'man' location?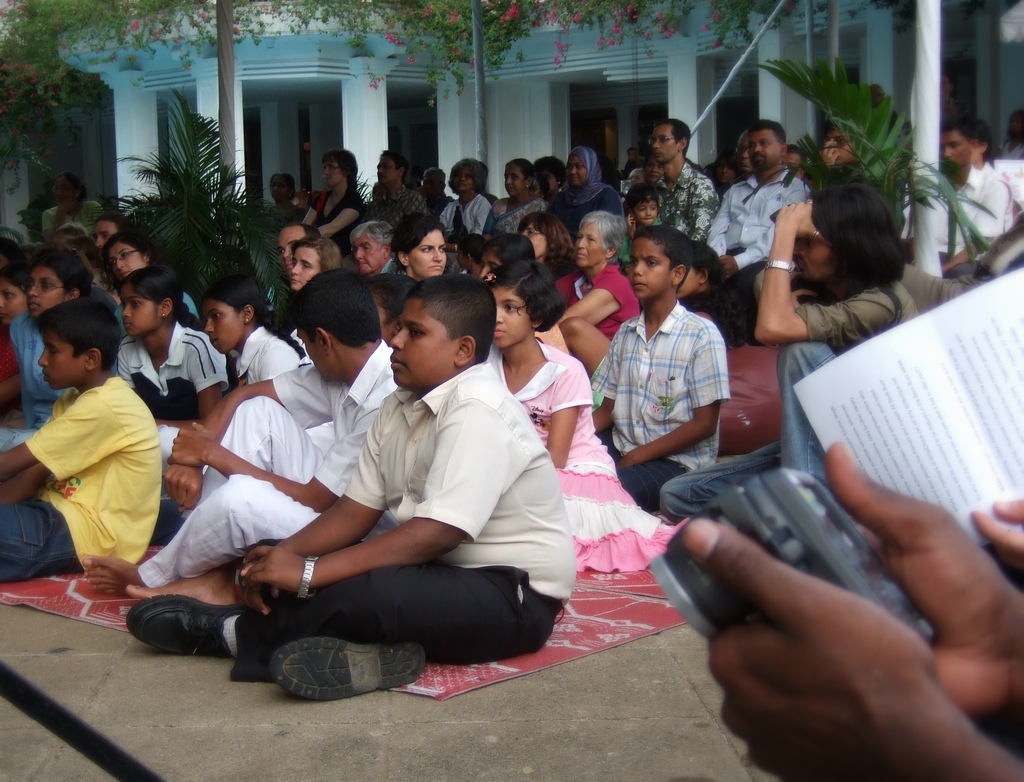
819 117 859 172
